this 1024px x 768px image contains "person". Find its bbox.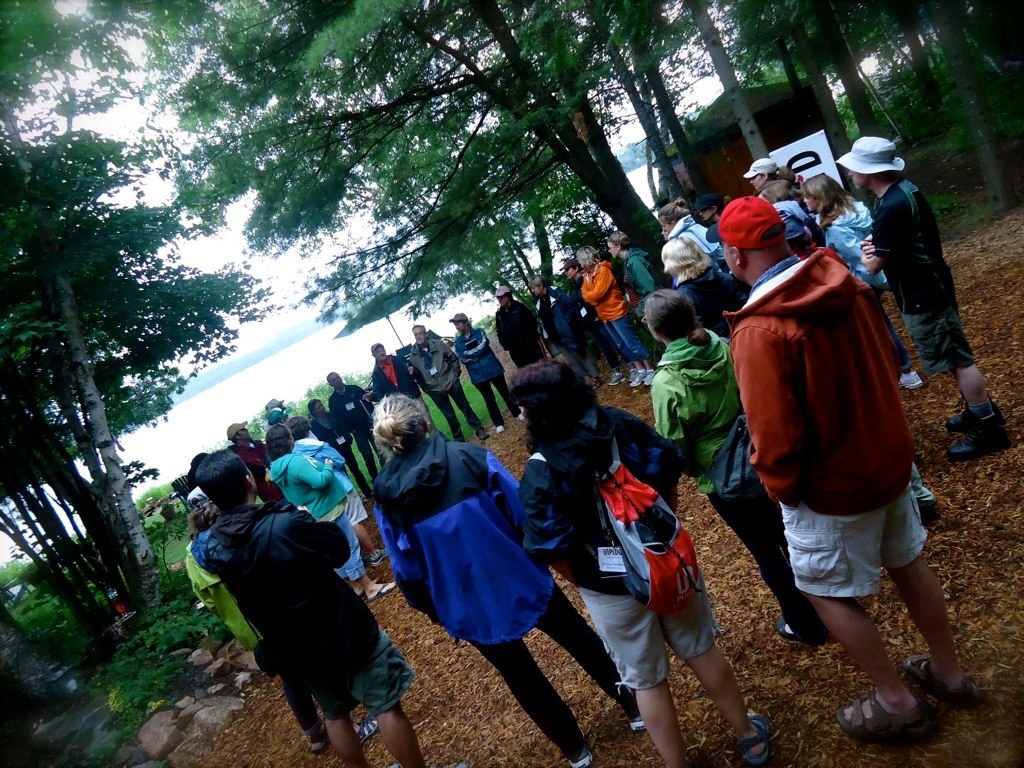
740,163,815,231.
